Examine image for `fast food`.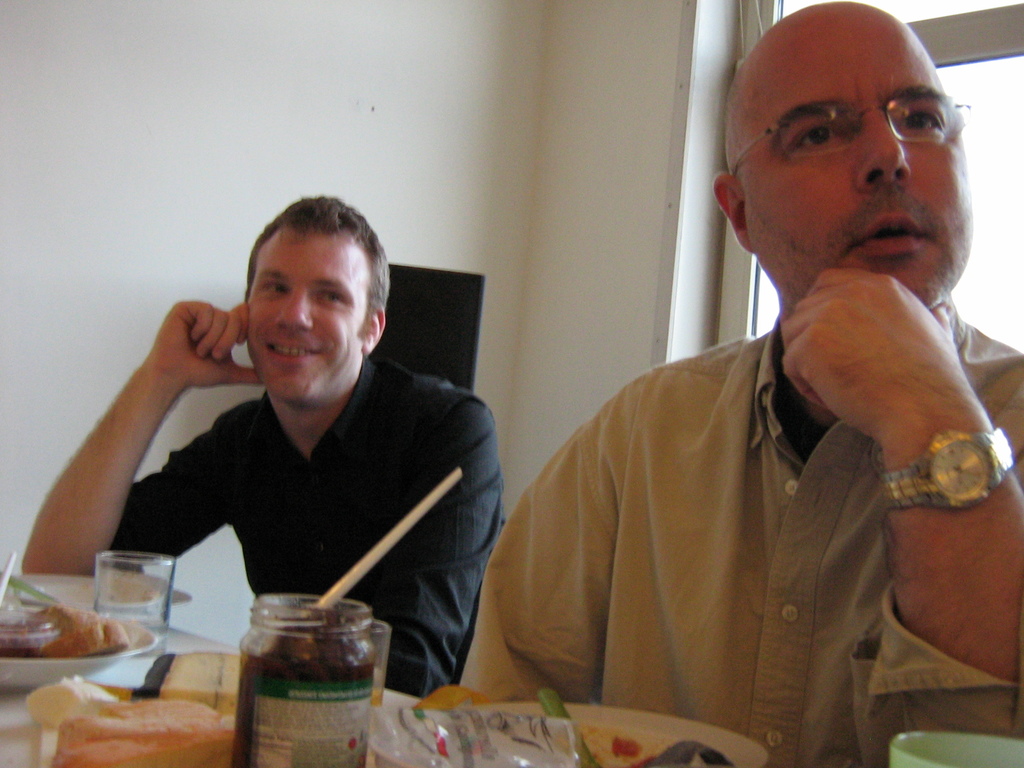
Examination result: (left=27, top=674, right=122, bottom=732).
